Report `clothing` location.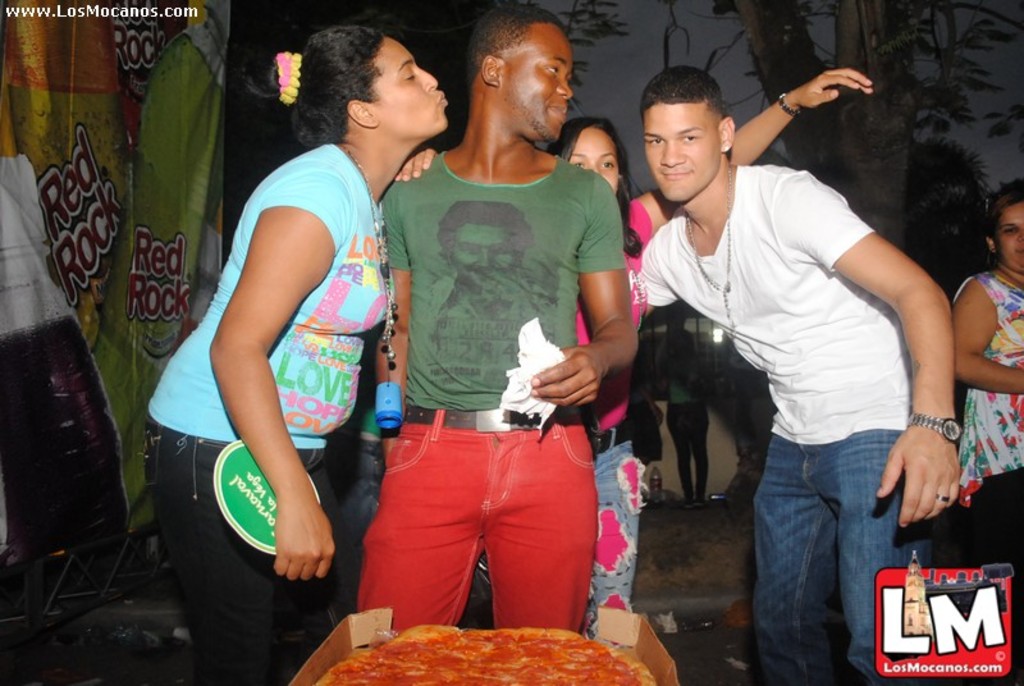
Report: (x1=598, y1=433, x2=643, y2=591).
